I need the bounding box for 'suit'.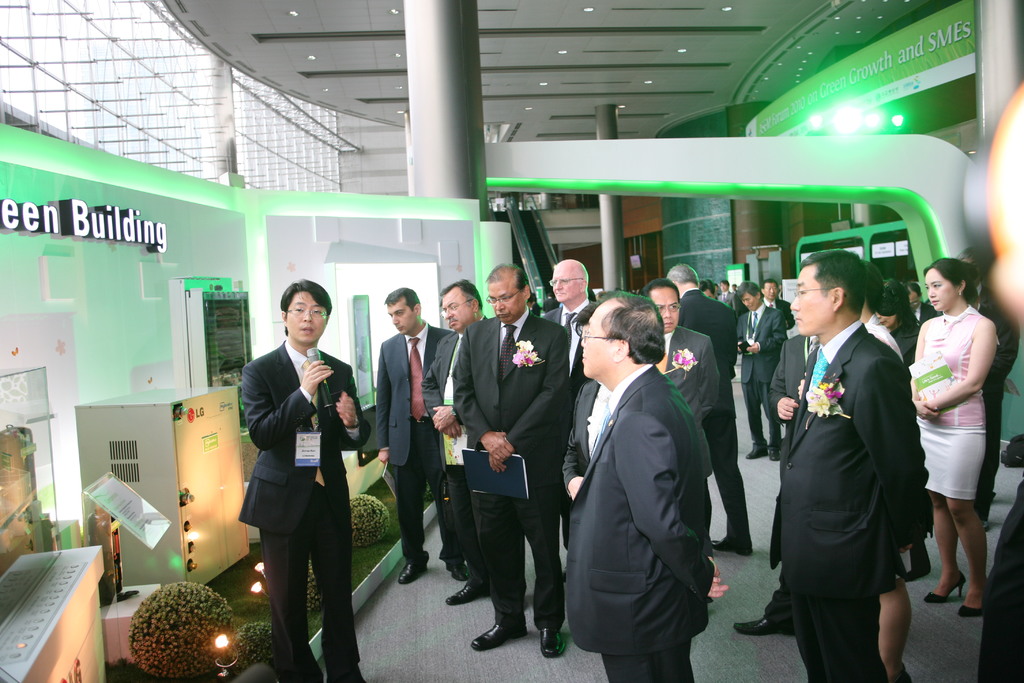
Here it is: crop(537, 302, 604, 547).
